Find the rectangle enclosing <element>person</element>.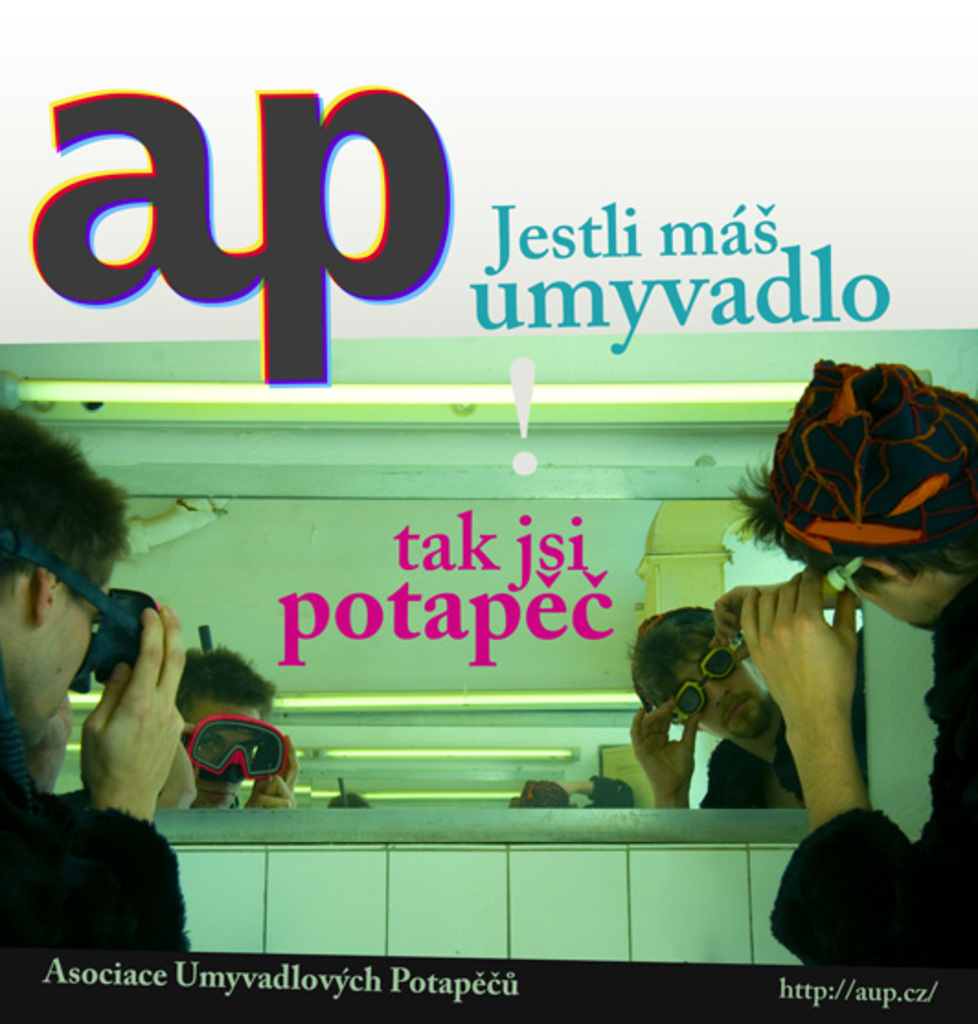
box=[710, 349, 976, 950].
